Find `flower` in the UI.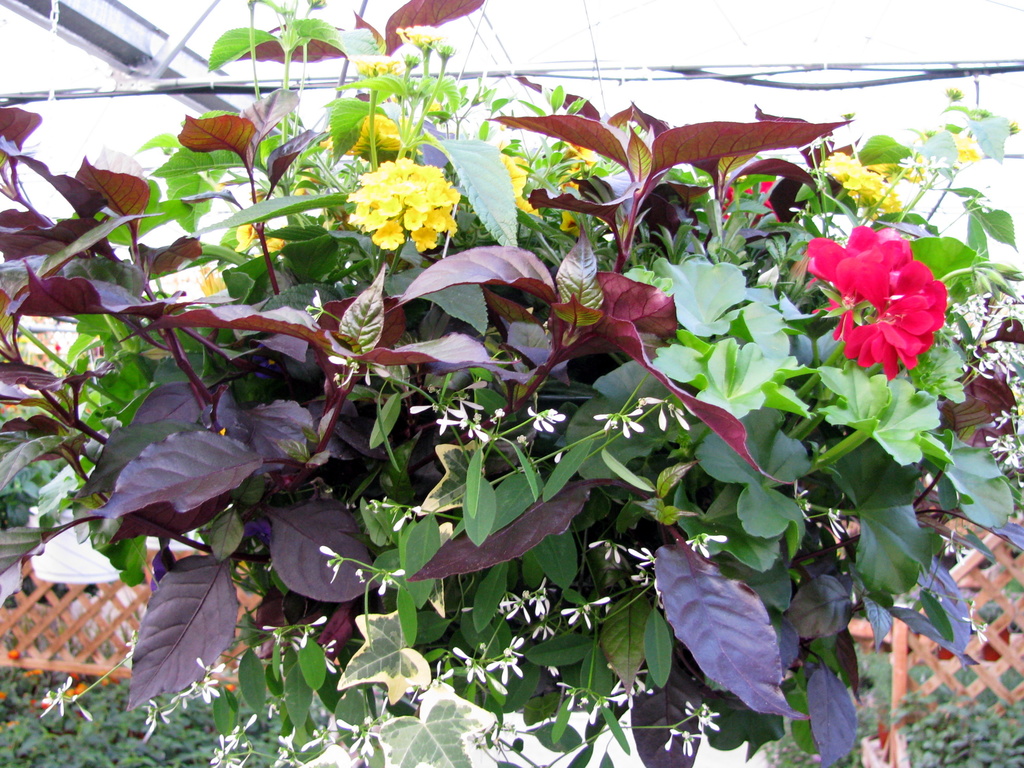
UI element at <region>810, 236, 945, 388</region>.
